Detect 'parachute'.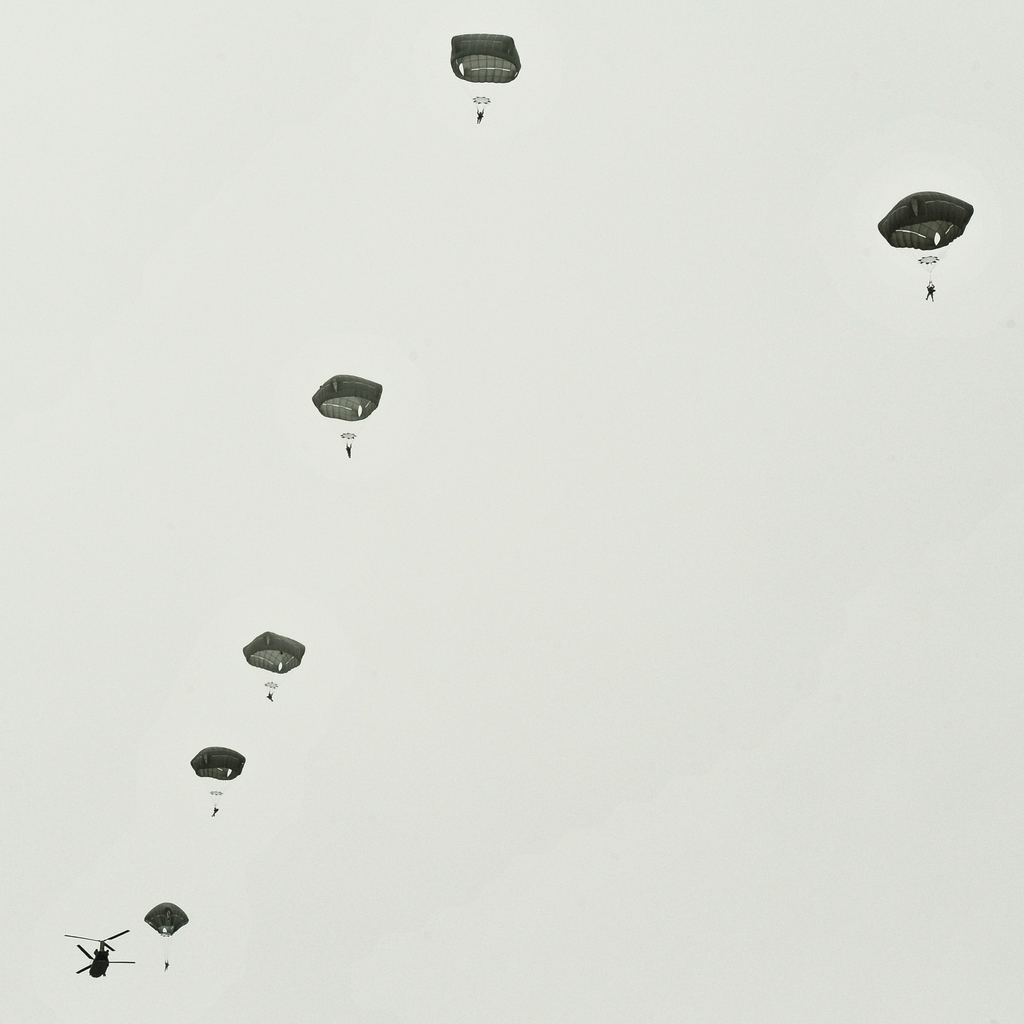
Detected at (x1=143, y1=899, x2=189, y2=961).
